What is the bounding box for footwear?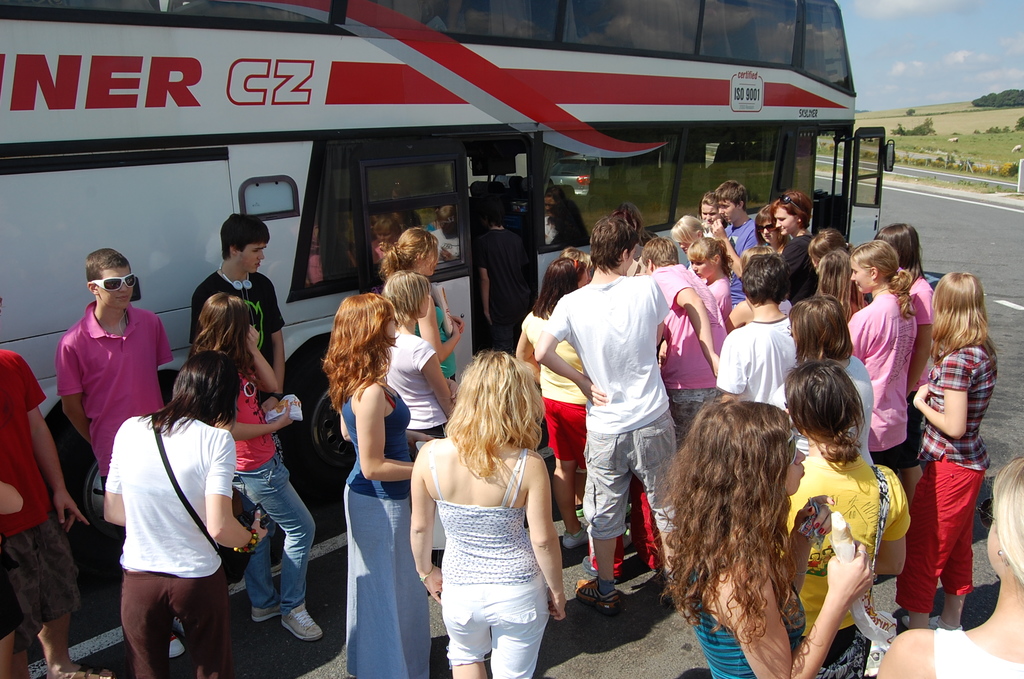
[250,606,284,619].
